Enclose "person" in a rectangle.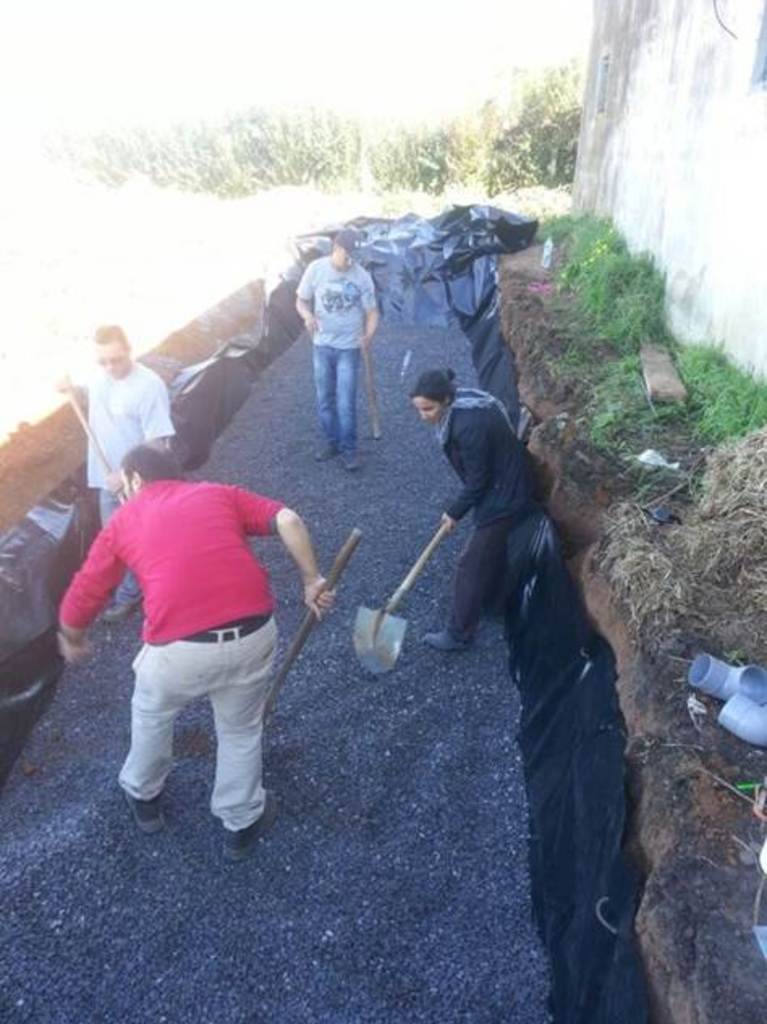
detection(416, 367, 540, 650).
